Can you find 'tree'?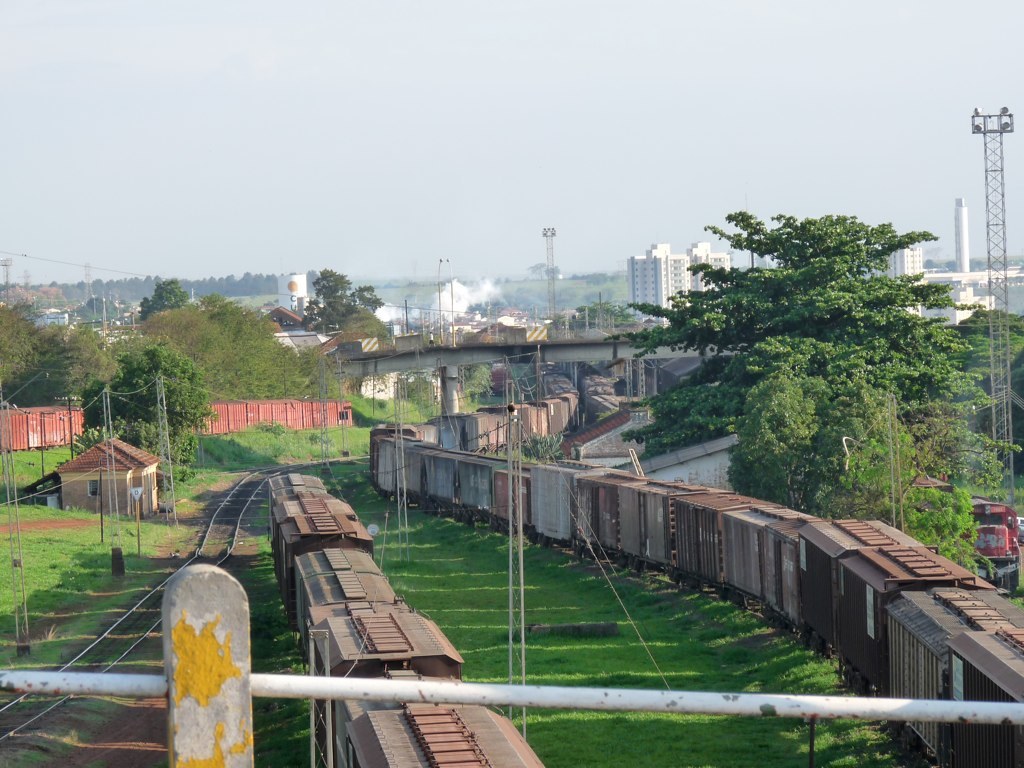
Yes, bounding box: box(145, 292, 343, 402).
